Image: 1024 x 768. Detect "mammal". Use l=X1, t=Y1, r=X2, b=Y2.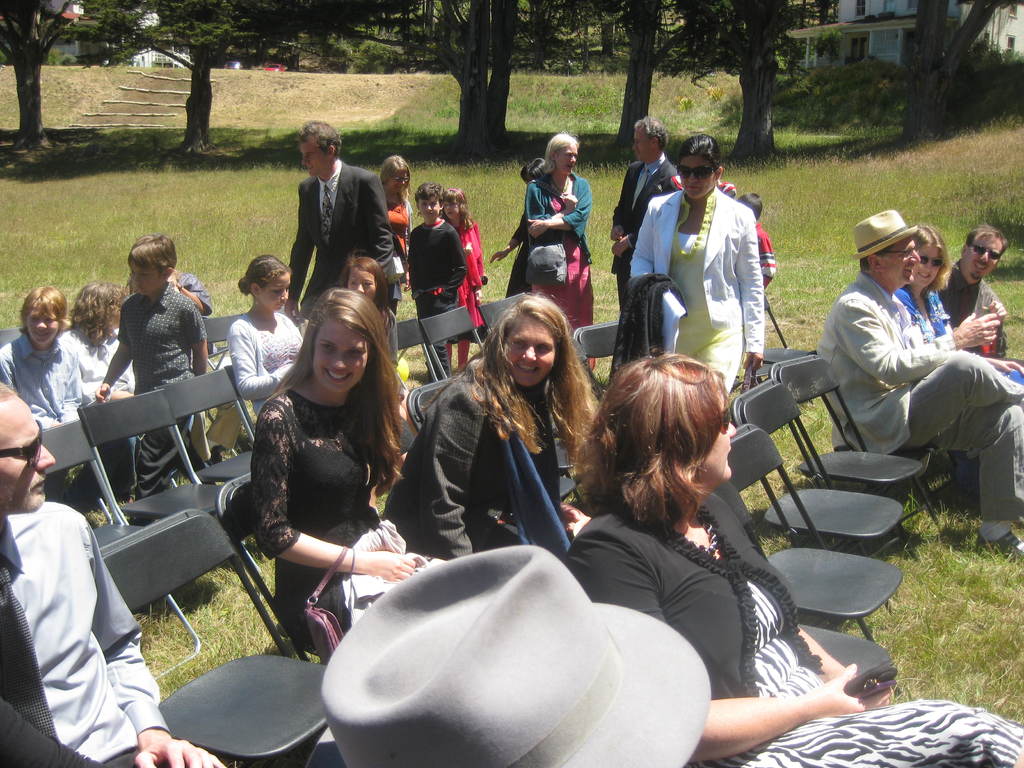
l=382, t=154, r=414, b=302.
